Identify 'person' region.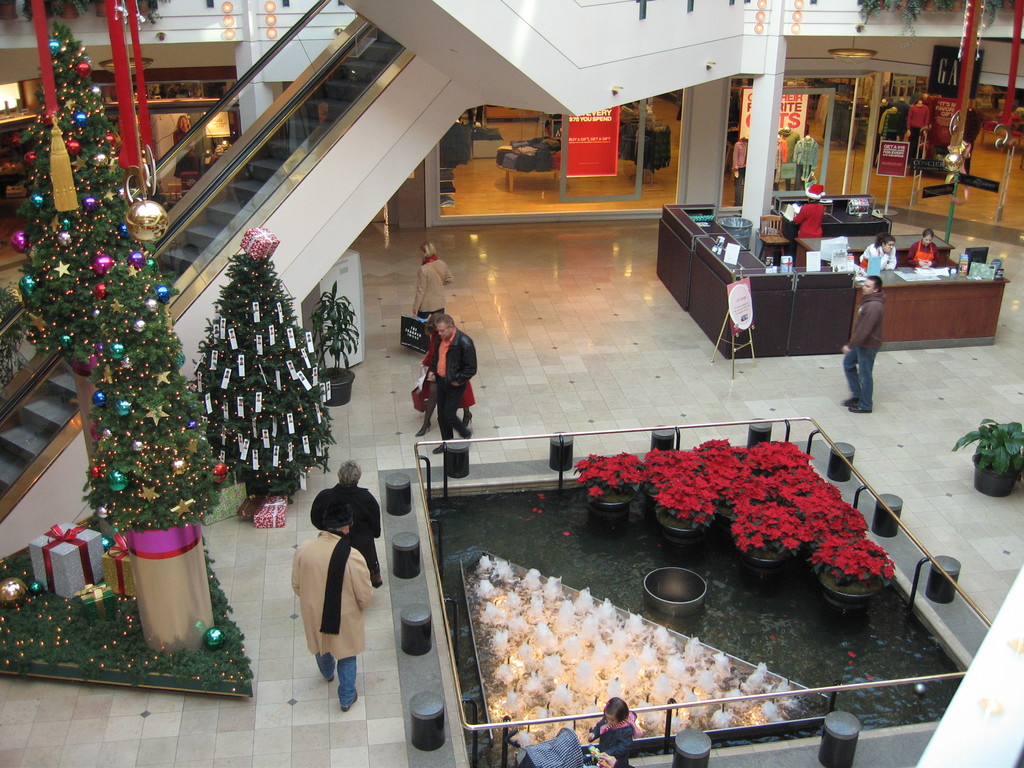
Region: Rect(837, 268, 891, 412).
